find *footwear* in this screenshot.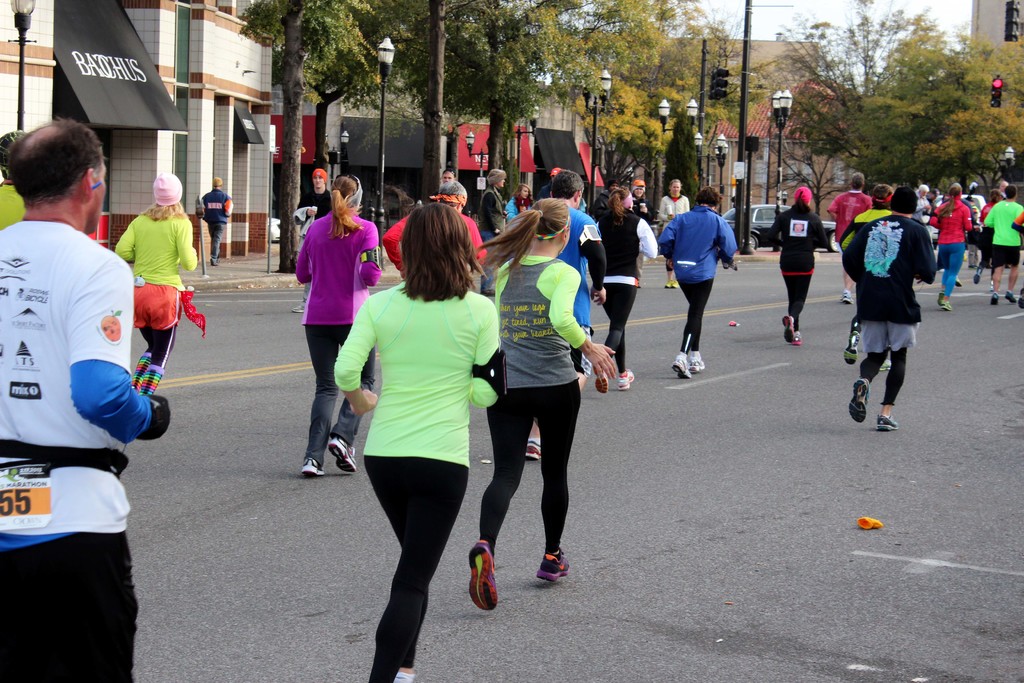
The bounding box for *footwear* is (874,415,902,433).
